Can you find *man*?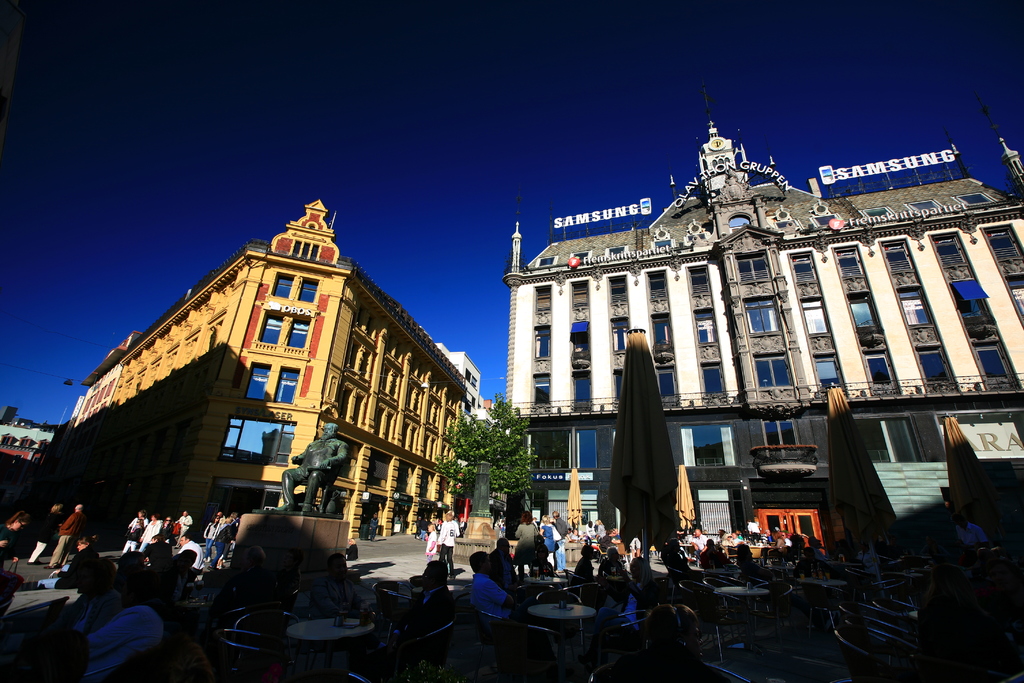
Yes, bounding box: region(782, 532, 794, 547).
